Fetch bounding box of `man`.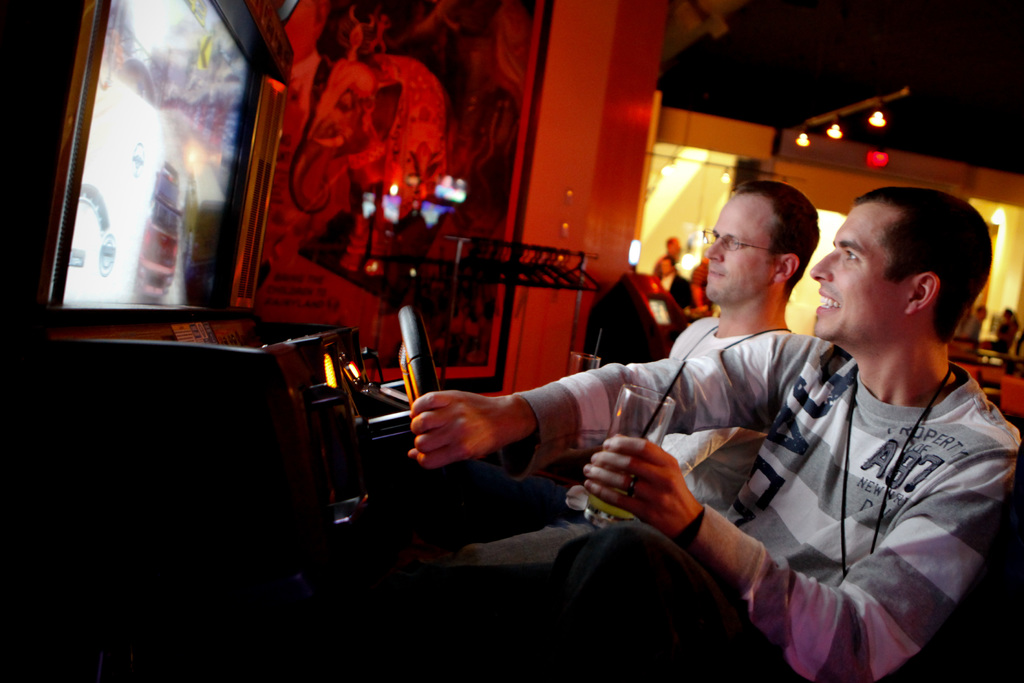
Bbox: <region>961, 303, 989, 341</region>.
